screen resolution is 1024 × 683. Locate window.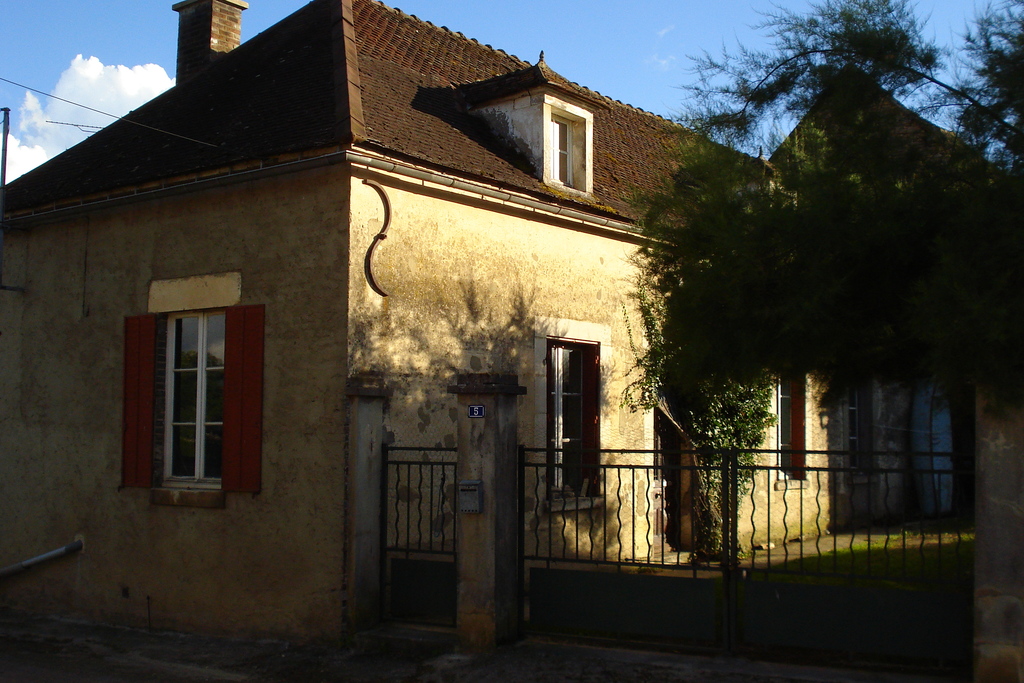
locate(551, 110, 575, 183).
